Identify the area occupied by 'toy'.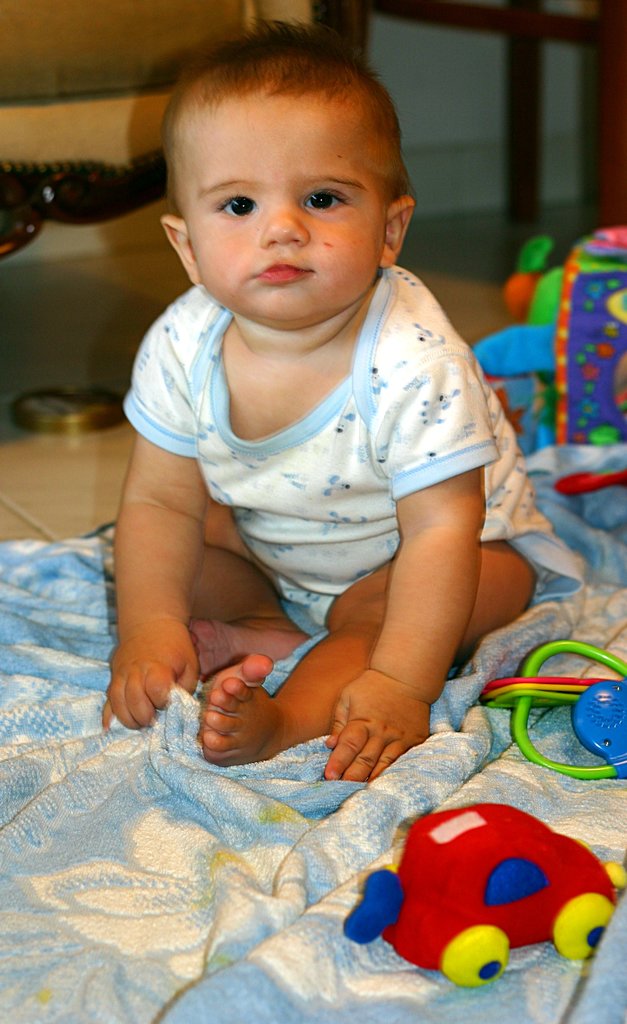
Area: bbox(550, 463, 626, 491).
